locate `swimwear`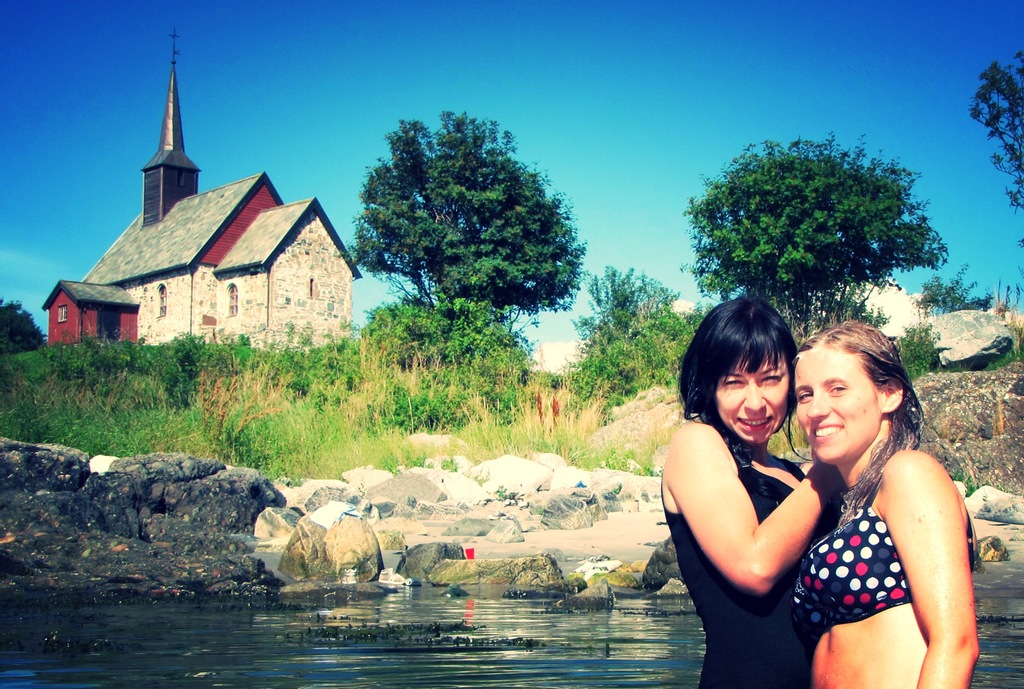
crop(660, 427, 836, 674)
